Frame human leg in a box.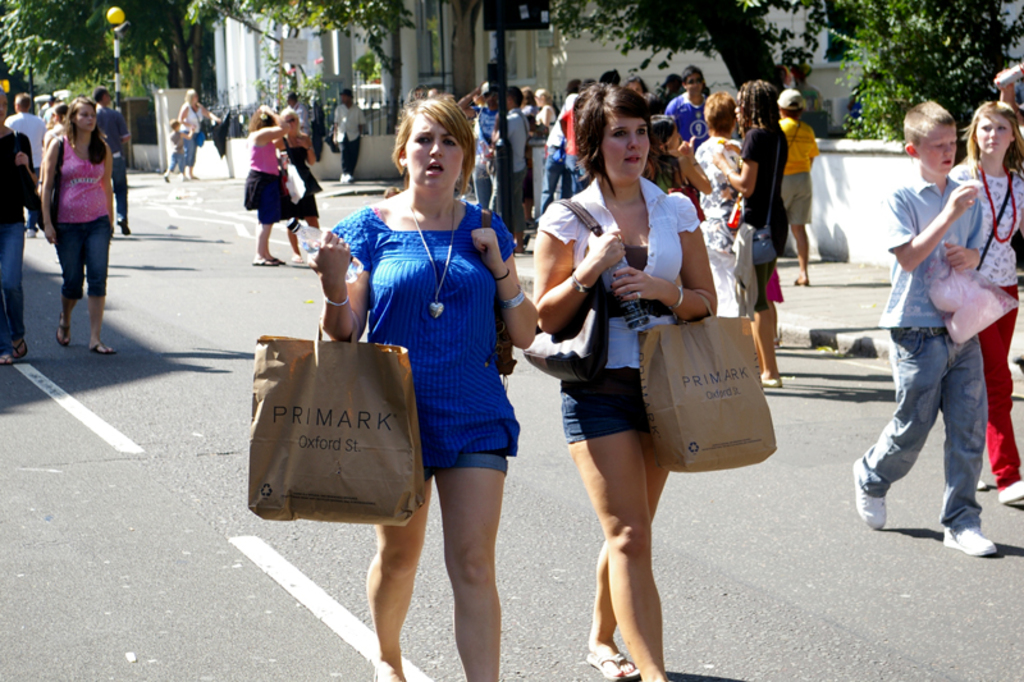
982 278 1023 507.
